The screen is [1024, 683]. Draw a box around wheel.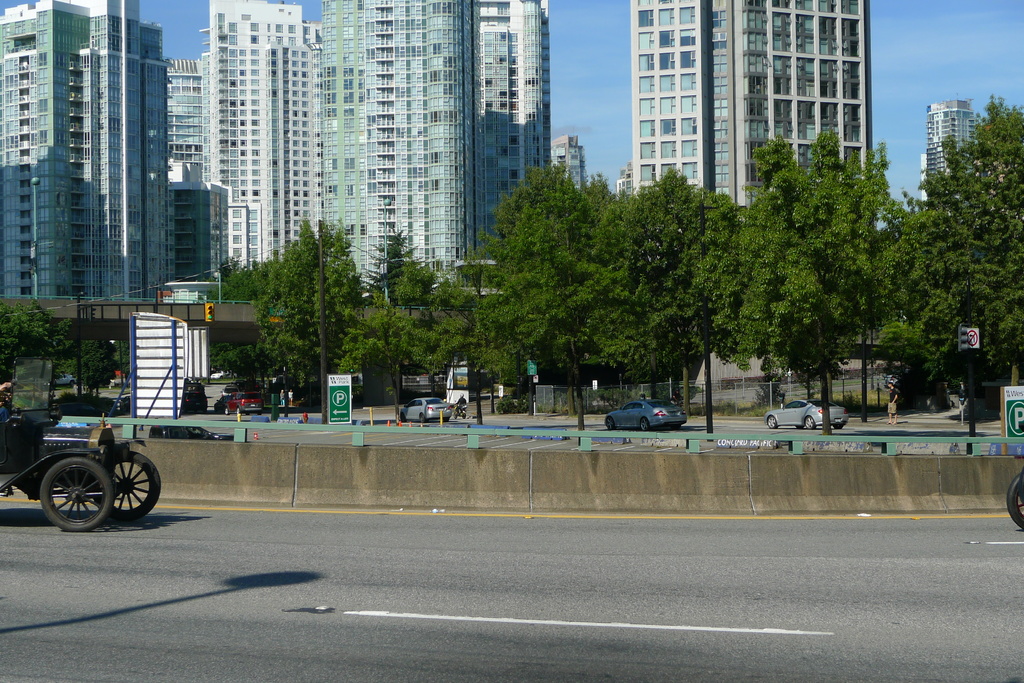
x1=97, y1=451, x2=161, y2=523.
